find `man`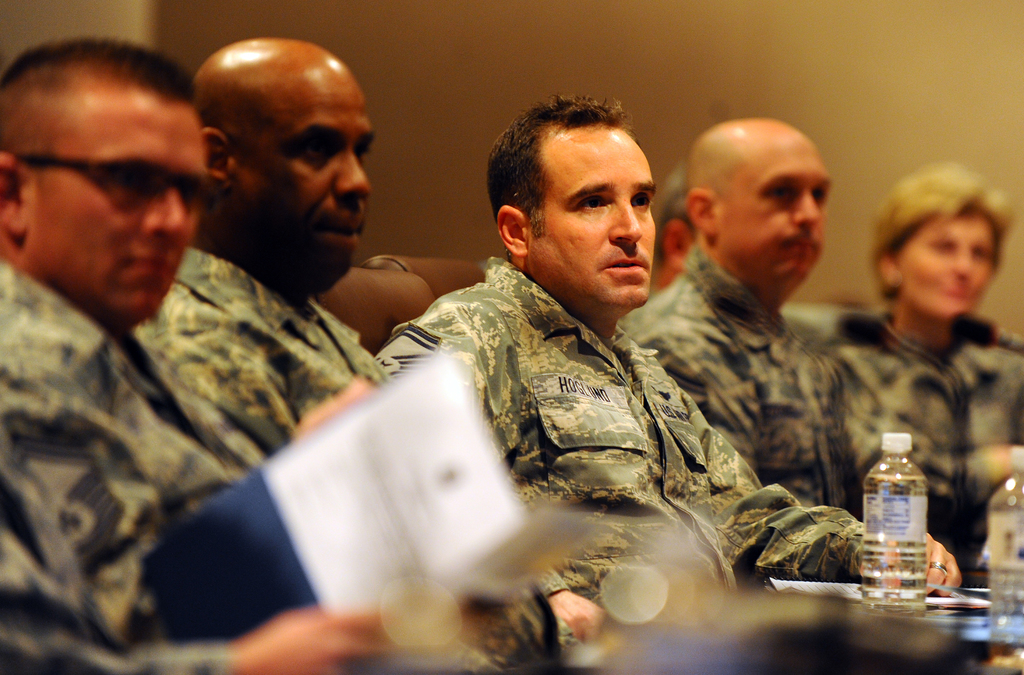
0/38/495/672
